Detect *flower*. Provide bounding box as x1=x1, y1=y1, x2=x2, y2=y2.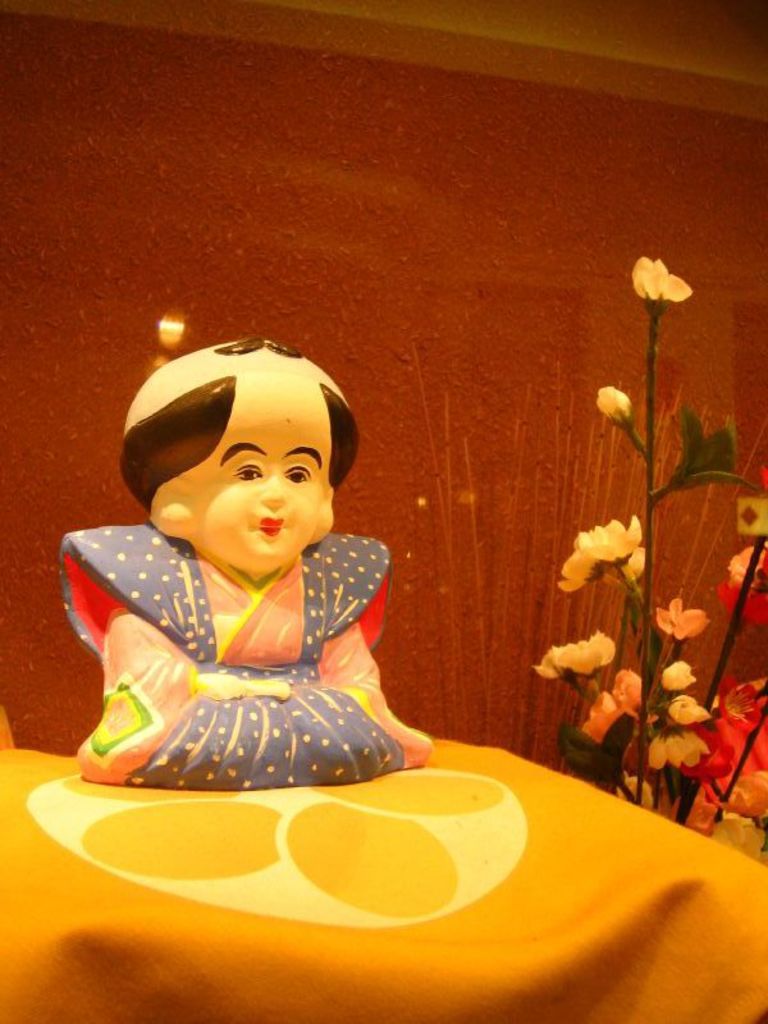
x1=594, y1=380, x2=644, y2=426.
